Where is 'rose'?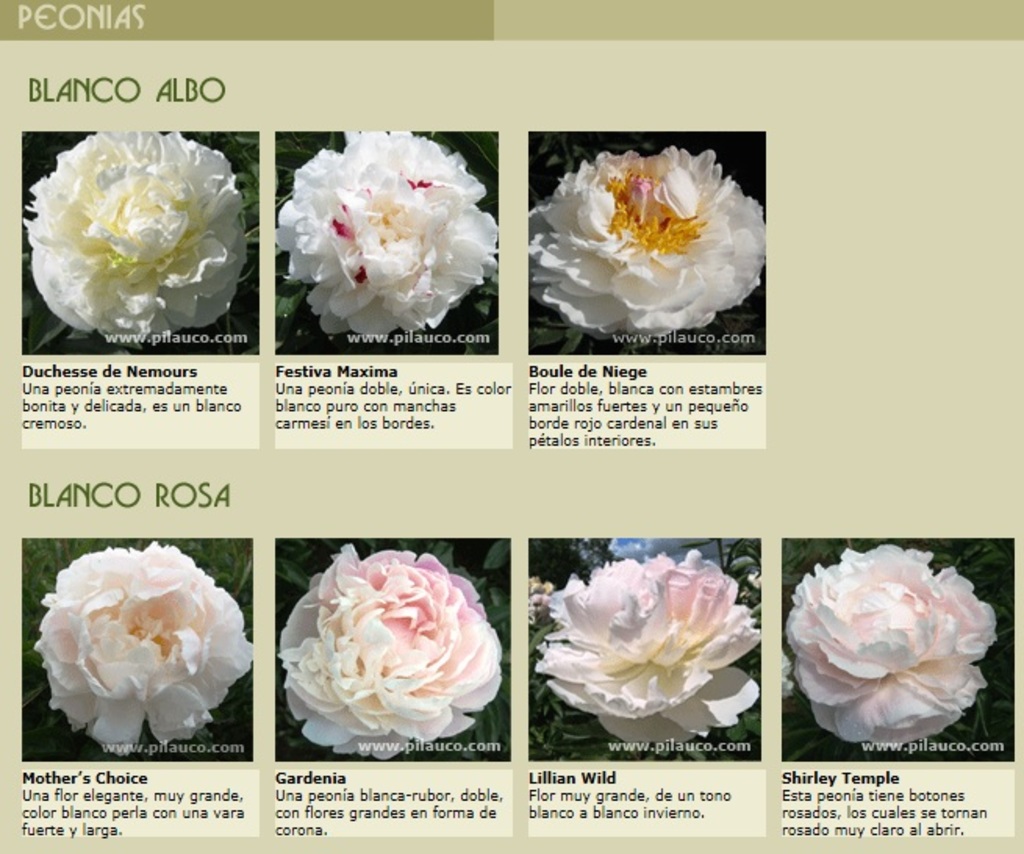
select_region(539, 540, 761, 752).
